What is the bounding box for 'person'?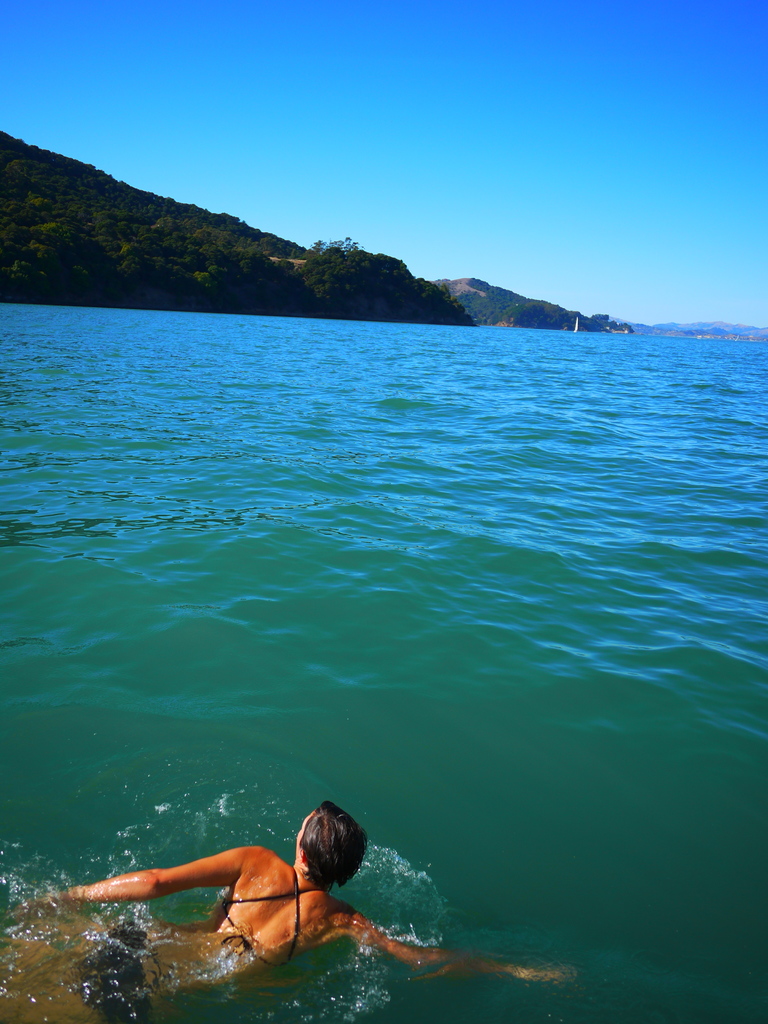
BBox(68, 815, 392, 972).
